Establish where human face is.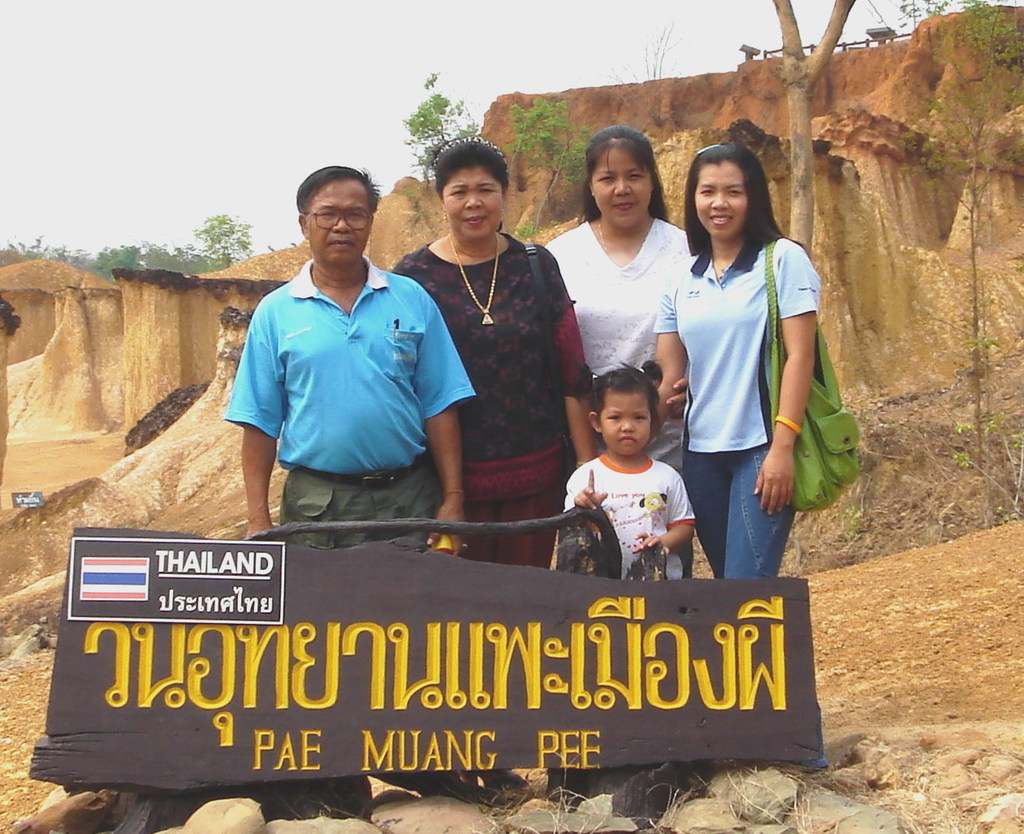
Established at [x1=590, y1=147, x2=648, y2=221].
